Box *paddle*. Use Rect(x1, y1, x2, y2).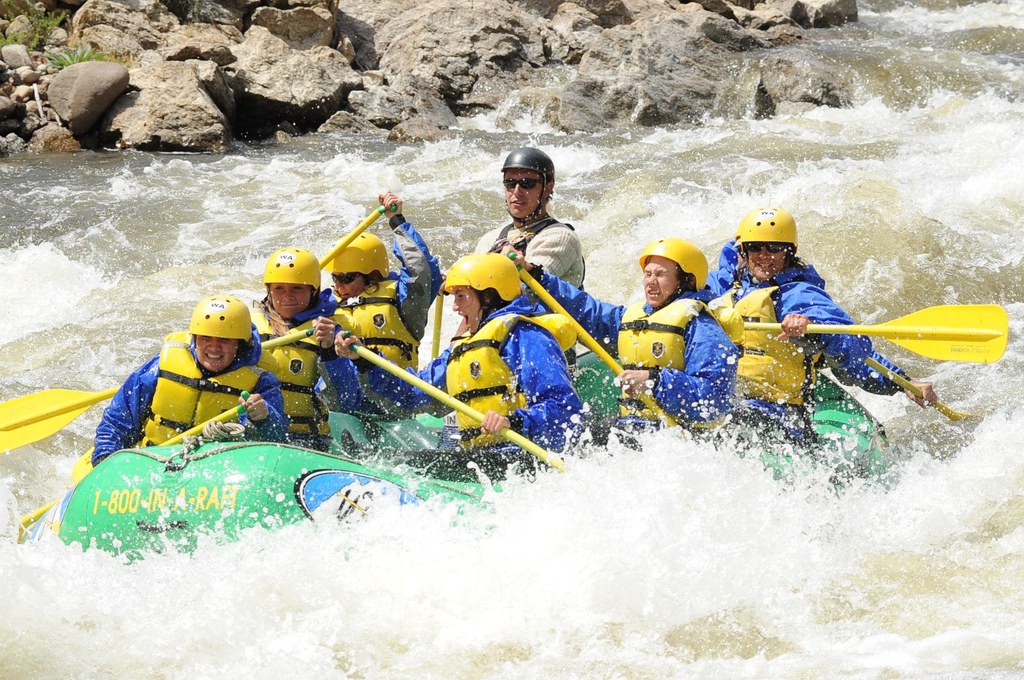
Rect(433, 284, 445, 358).
